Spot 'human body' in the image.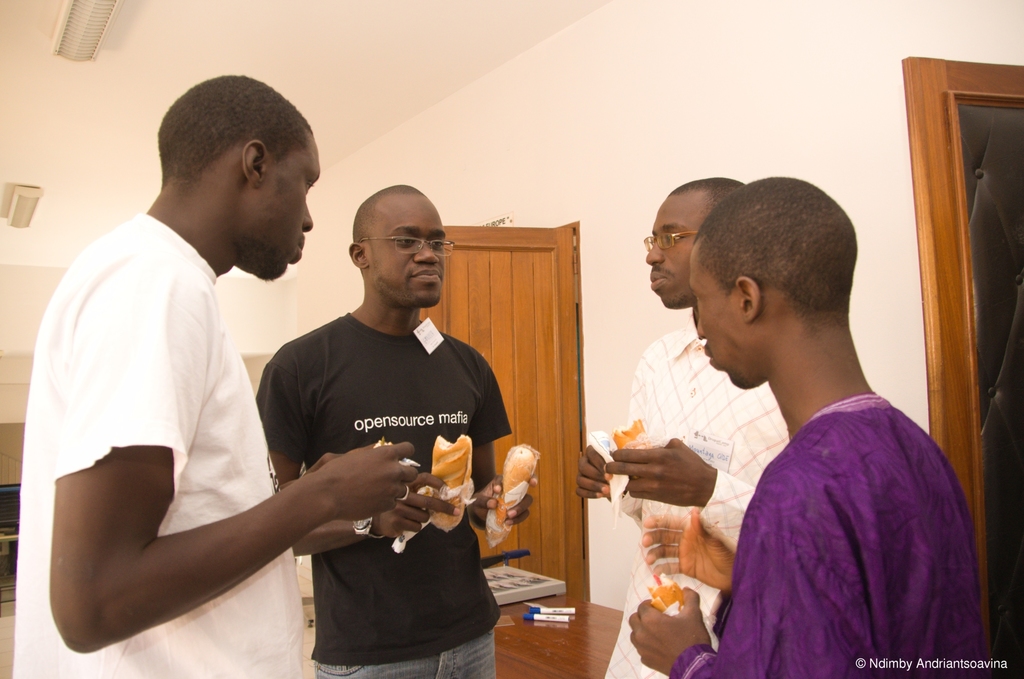
'human body' found at [x1=22, y1=101, x2=351, y2=678].
